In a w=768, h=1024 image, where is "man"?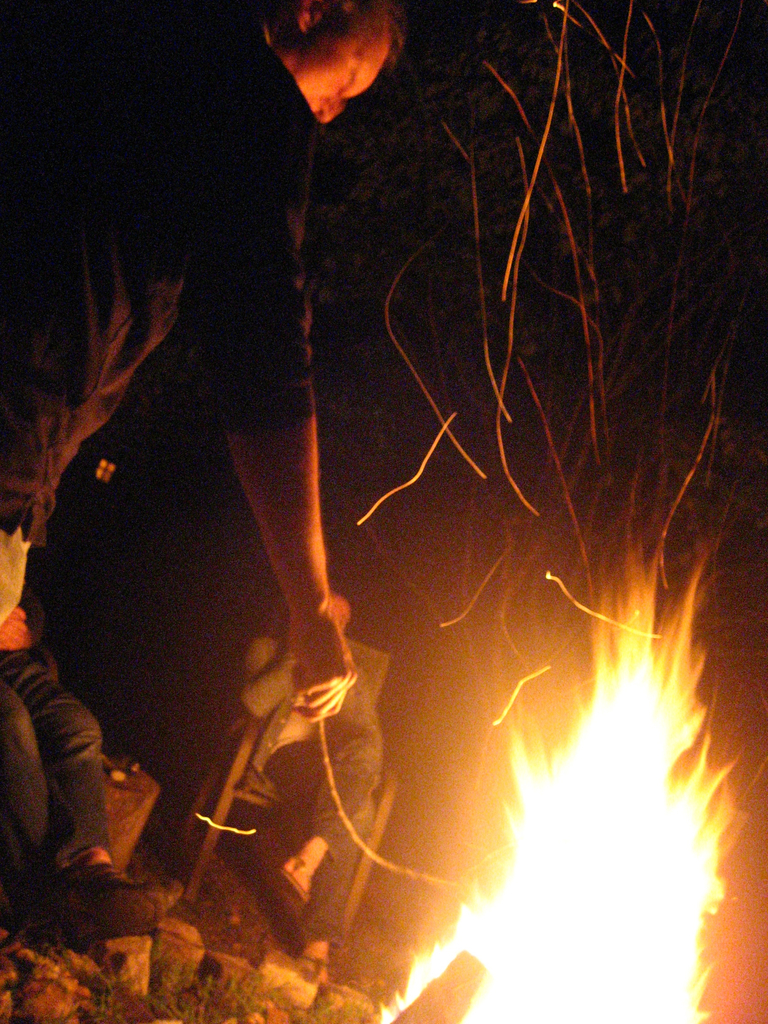
0/0/406/731.
